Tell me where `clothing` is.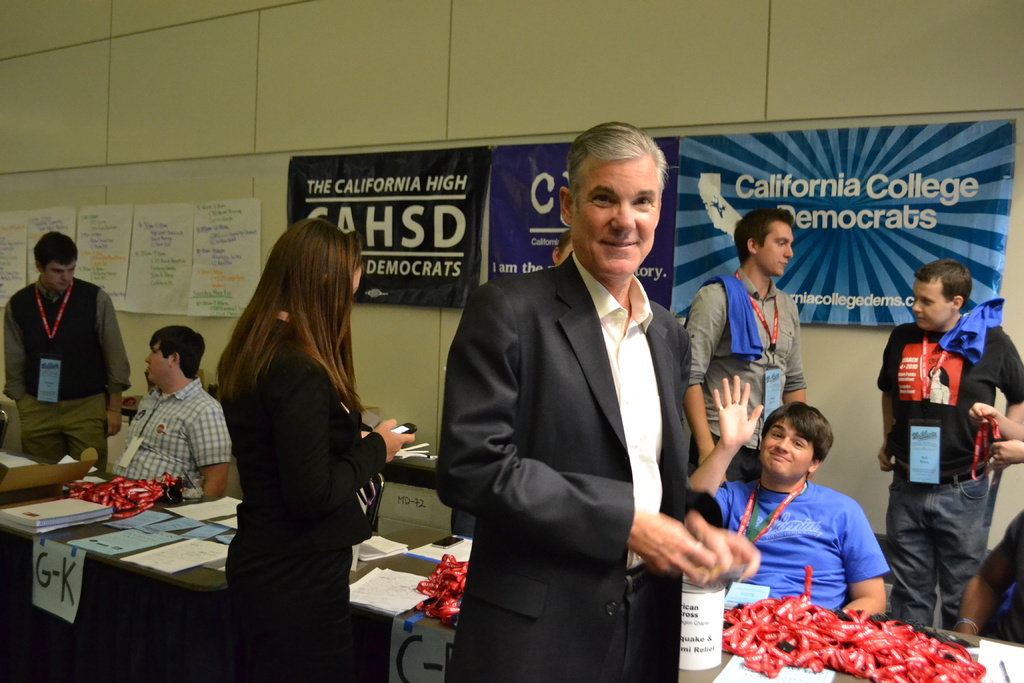
`clothing` is at x1=0 y1=279 x2=132 y2=485.
